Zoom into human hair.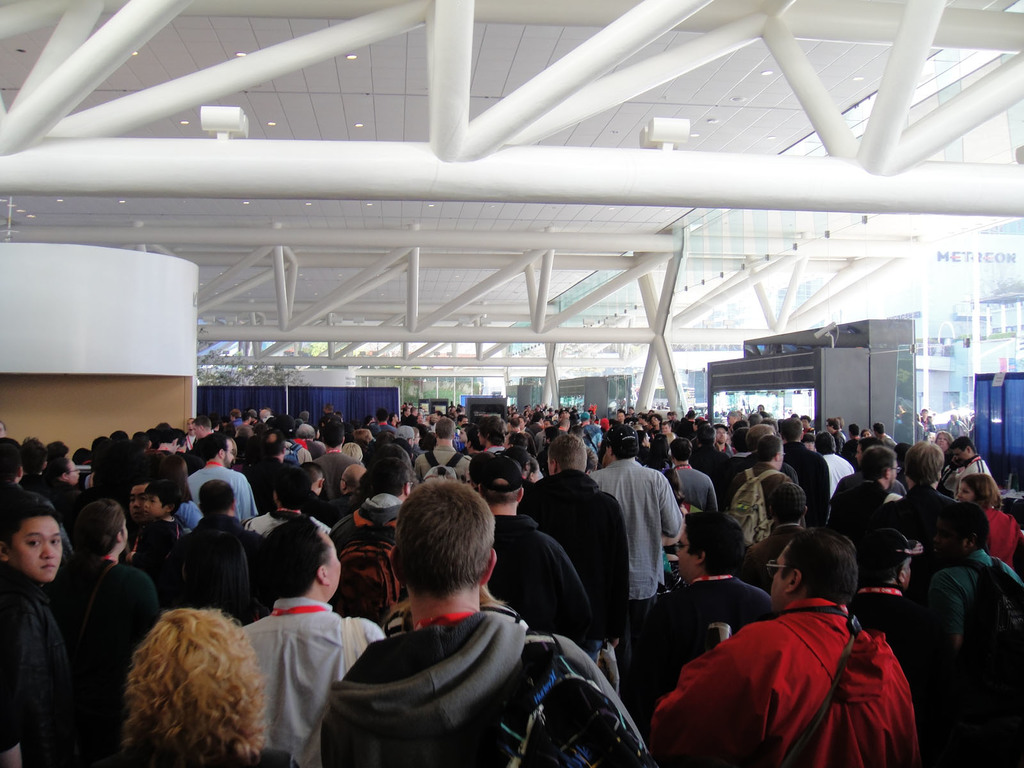
Zoom target: locate(79, 498, 129, 559).
